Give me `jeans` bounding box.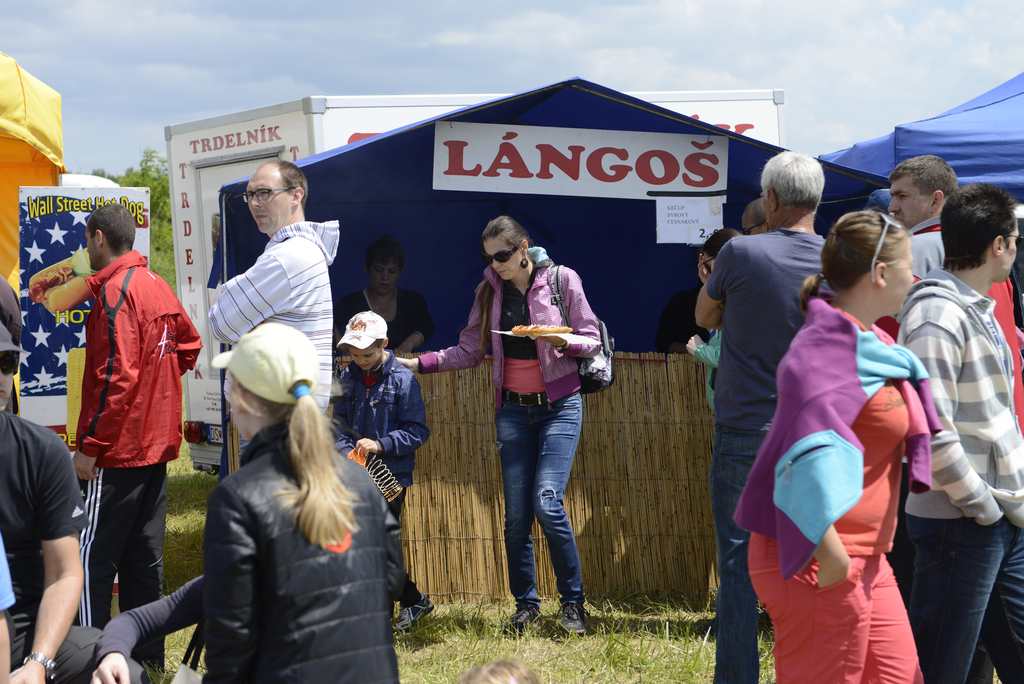
region(493, 394, 589, 628).
